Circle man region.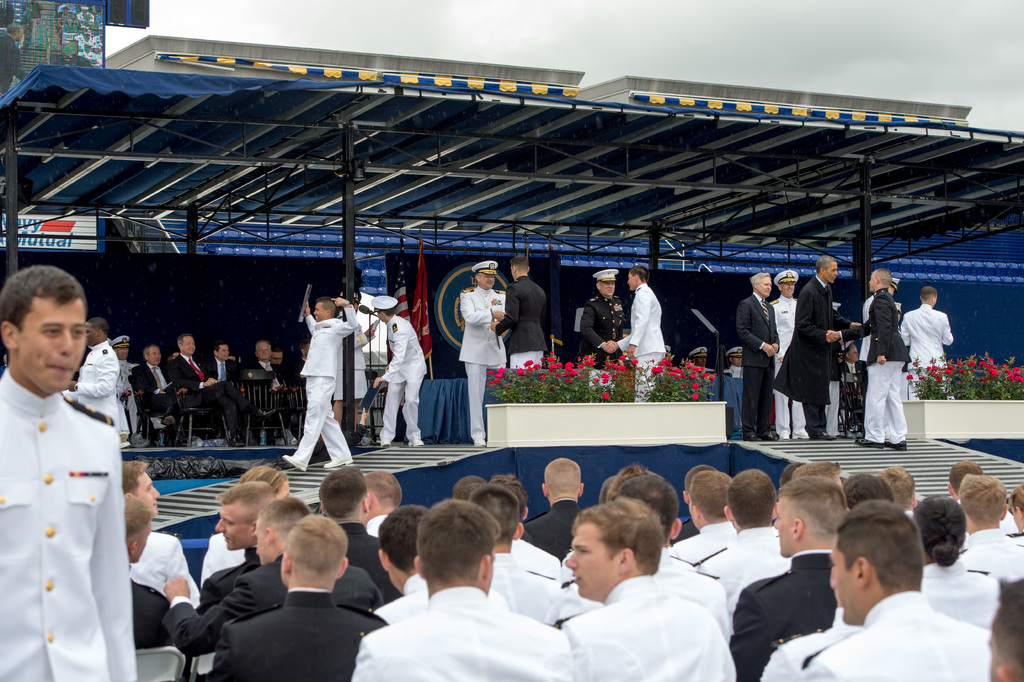
Region: <region>897, 283, 957, 401</region>.
